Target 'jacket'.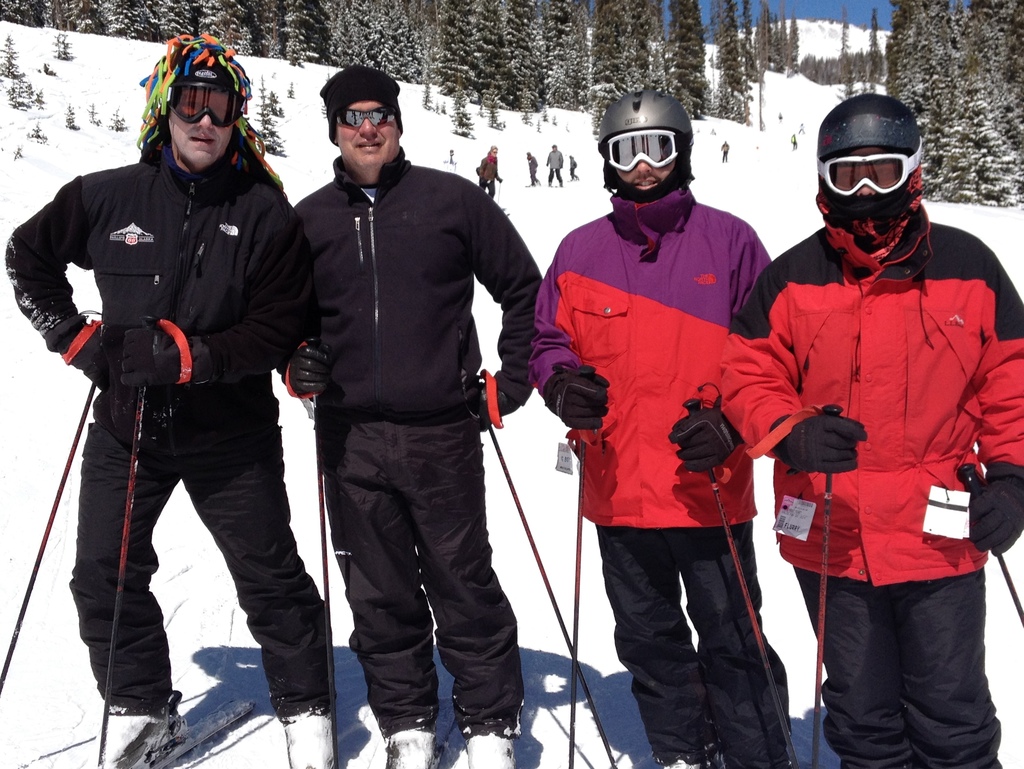
Target region: locate(294, 145, 543, 415).
